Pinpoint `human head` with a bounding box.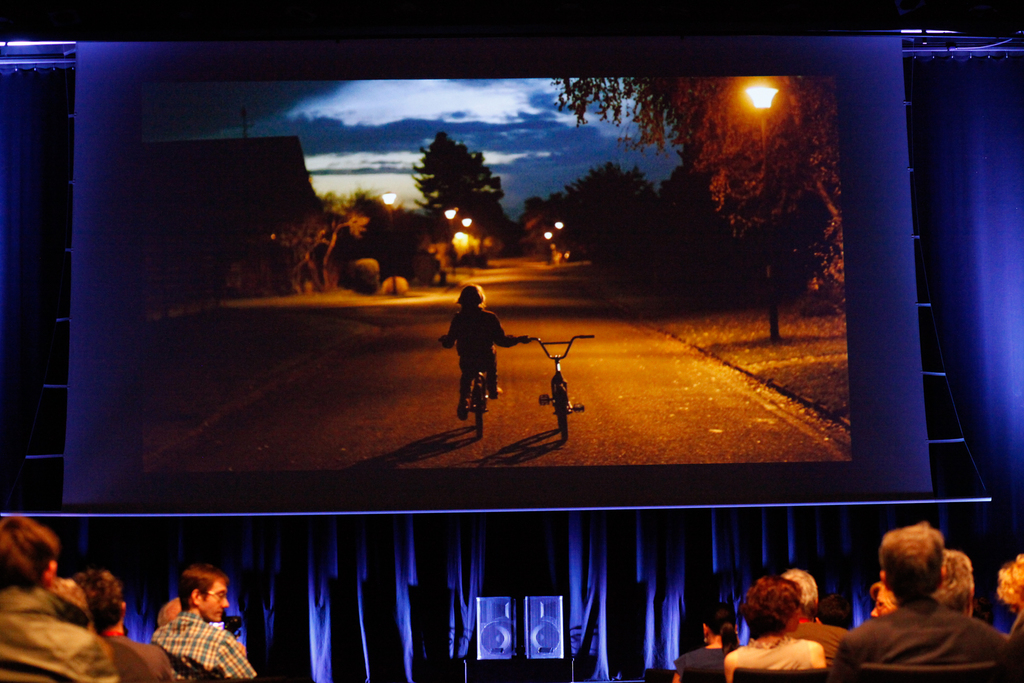
bbox(933, 547, 974, 612).
